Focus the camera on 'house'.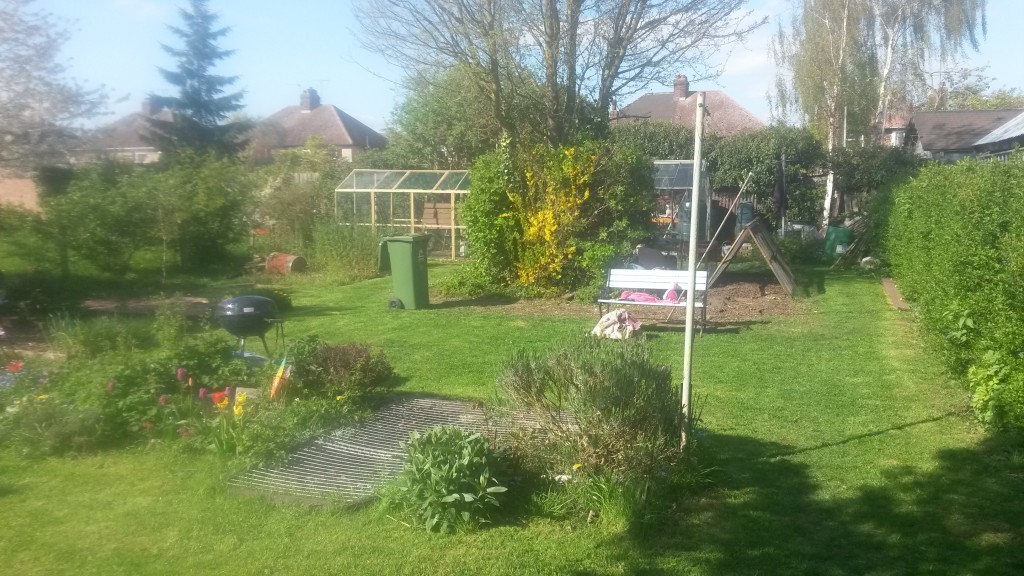
Focus region: box=[239, 81, 386, 226].
